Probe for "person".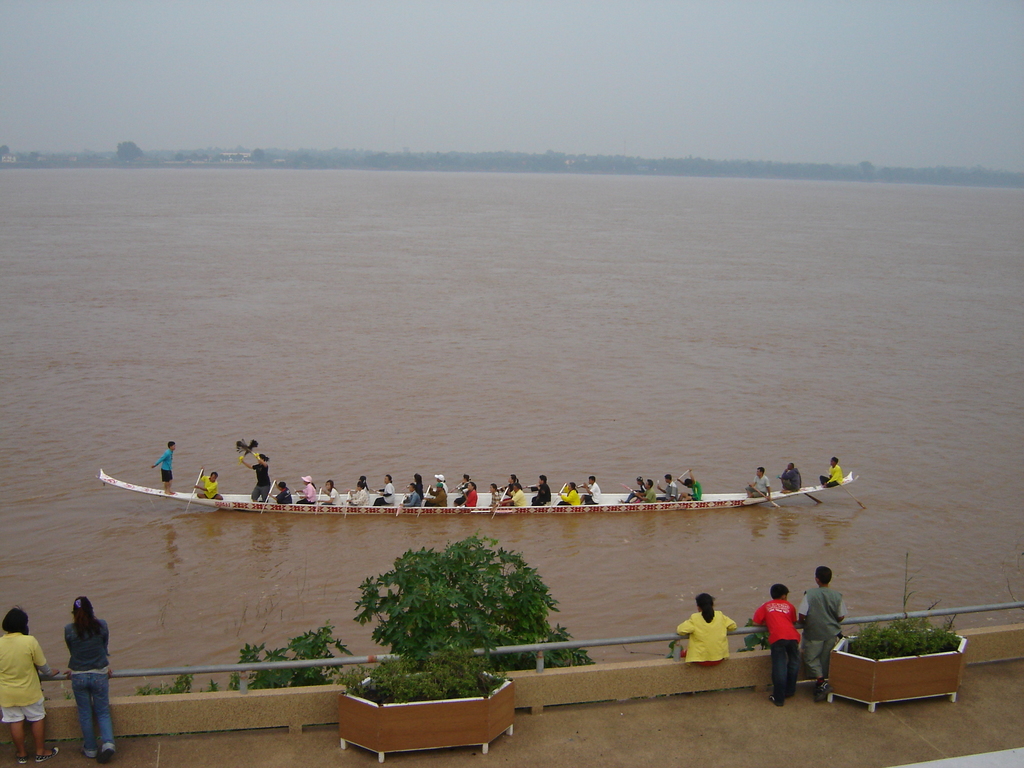
Probe result: 582, 479, 602, 502.
